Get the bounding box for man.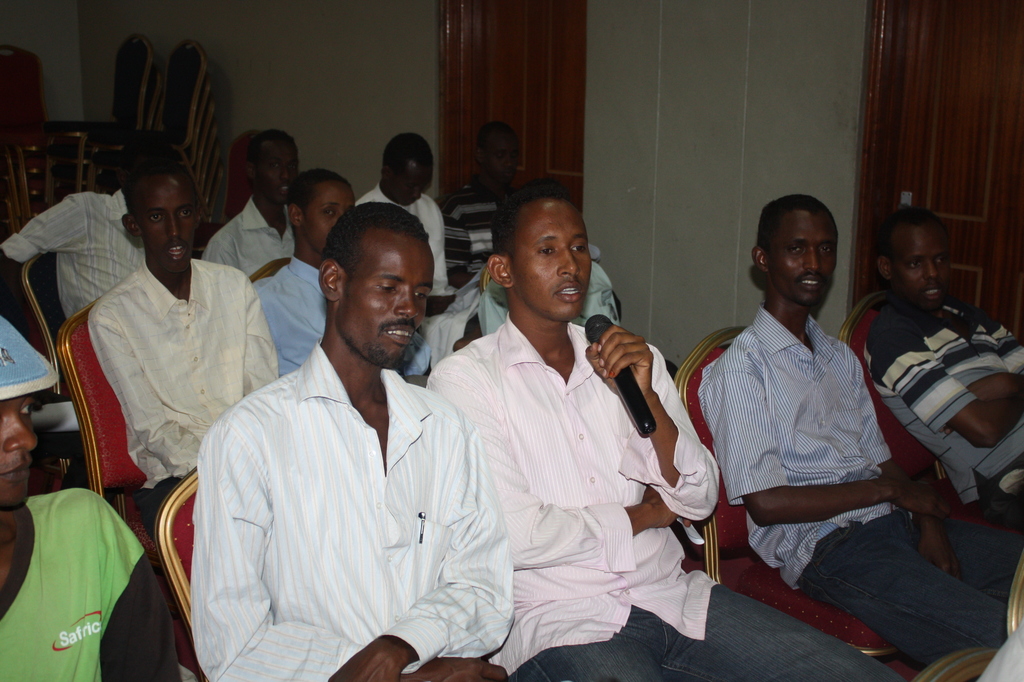
193, 198, 503, 675.
